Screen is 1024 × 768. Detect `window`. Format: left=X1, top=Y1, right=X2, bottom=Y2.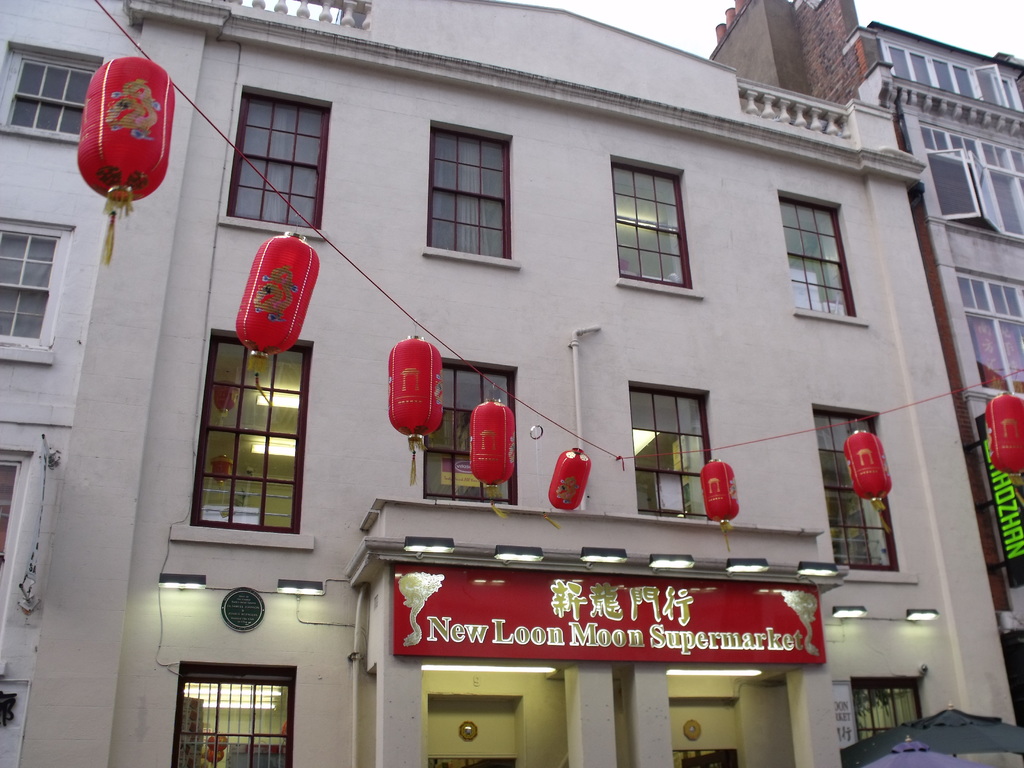
left=187, top=324, right=307, bottom=551.
